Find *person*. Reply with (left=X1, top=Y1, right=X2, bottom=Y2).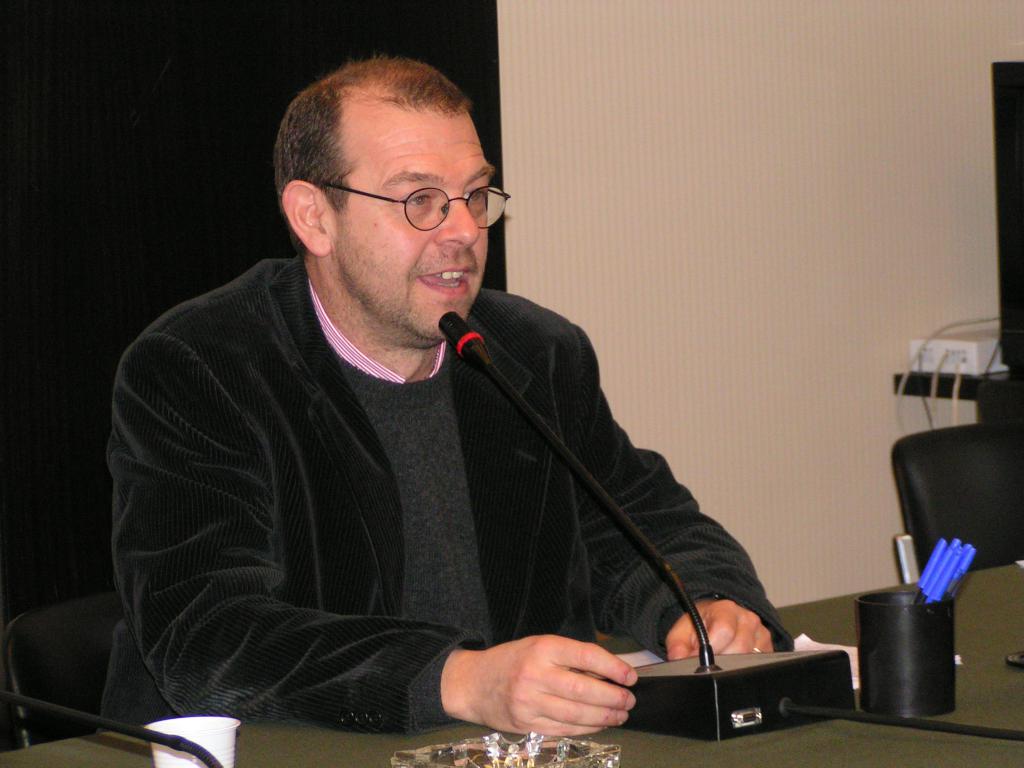
(left=101, top=56, right=792, bottom=737).
